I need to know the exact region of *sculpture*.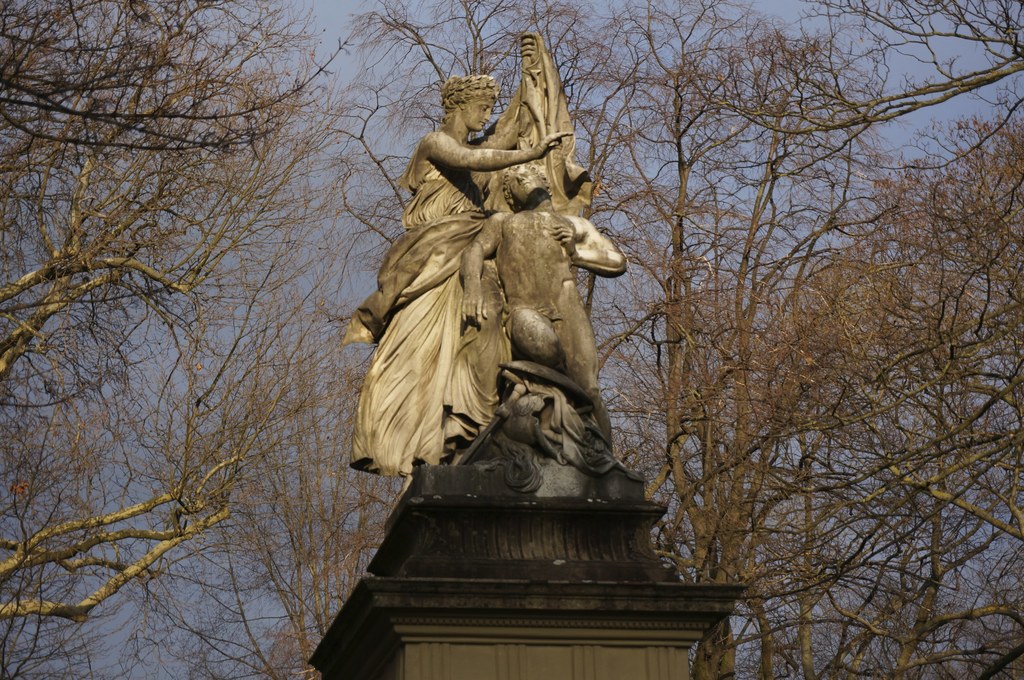
Region: [466, 33, 657, 493].
